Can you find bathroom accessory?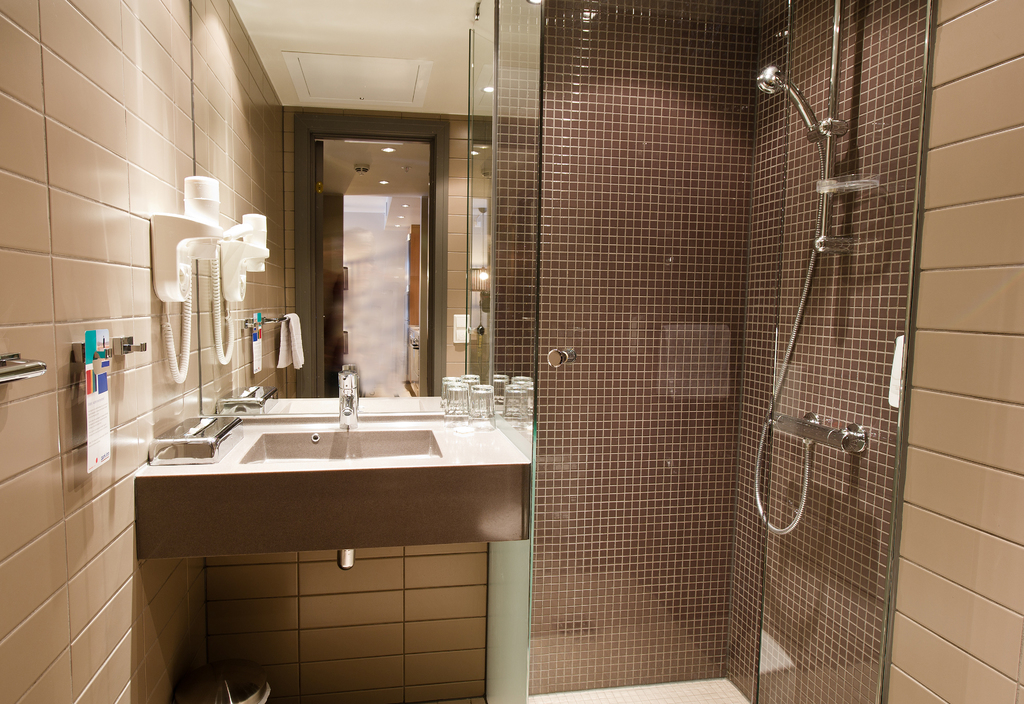
Yes, bounding box: [72,325,141,378].
